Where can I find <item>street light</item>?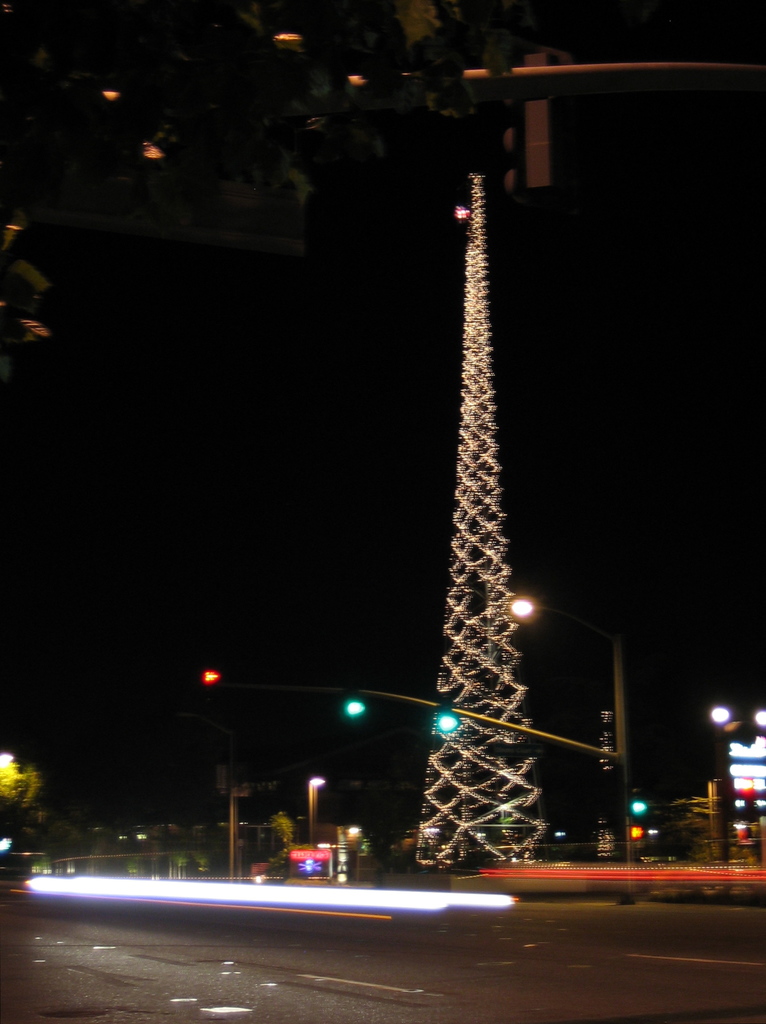
You can find it at [x1=709, y1=706, x2=747, y2=861].
